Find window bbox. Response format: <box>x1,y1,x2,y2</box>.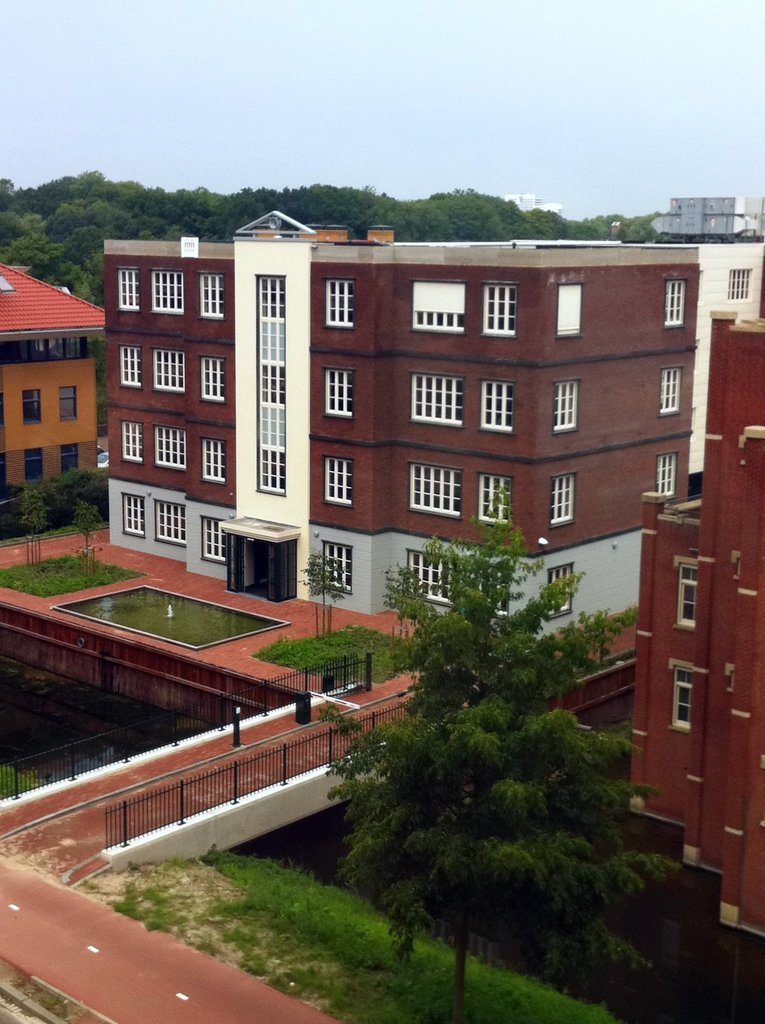
<box>546,564,578,618</box>.
